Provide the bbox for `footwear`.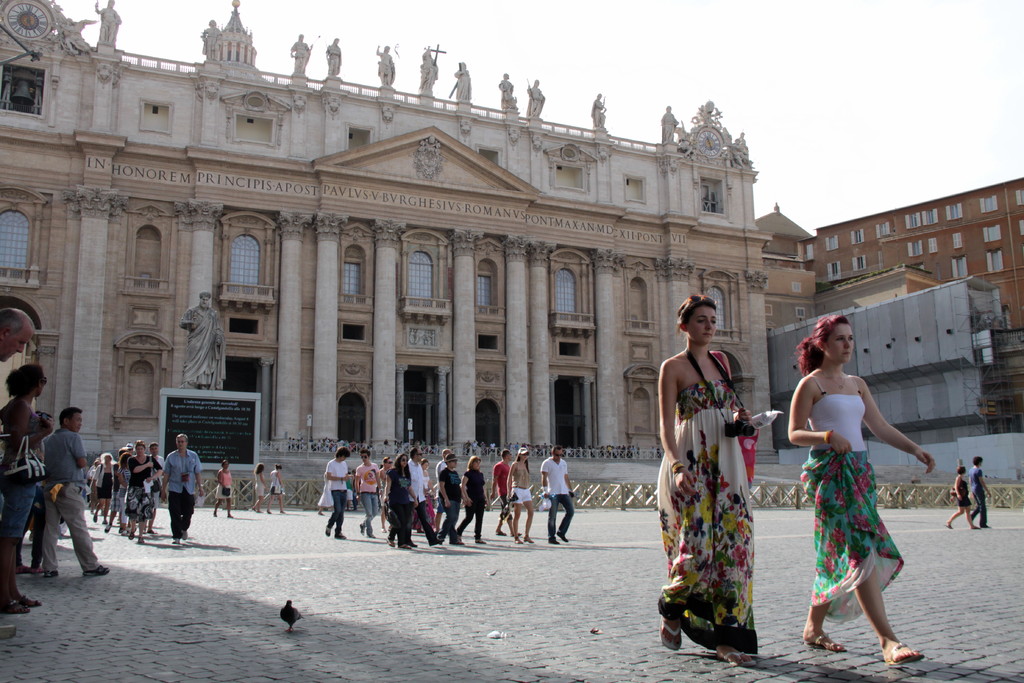
pyautogui.locateOnScreen(497, 526, 505, 536).
